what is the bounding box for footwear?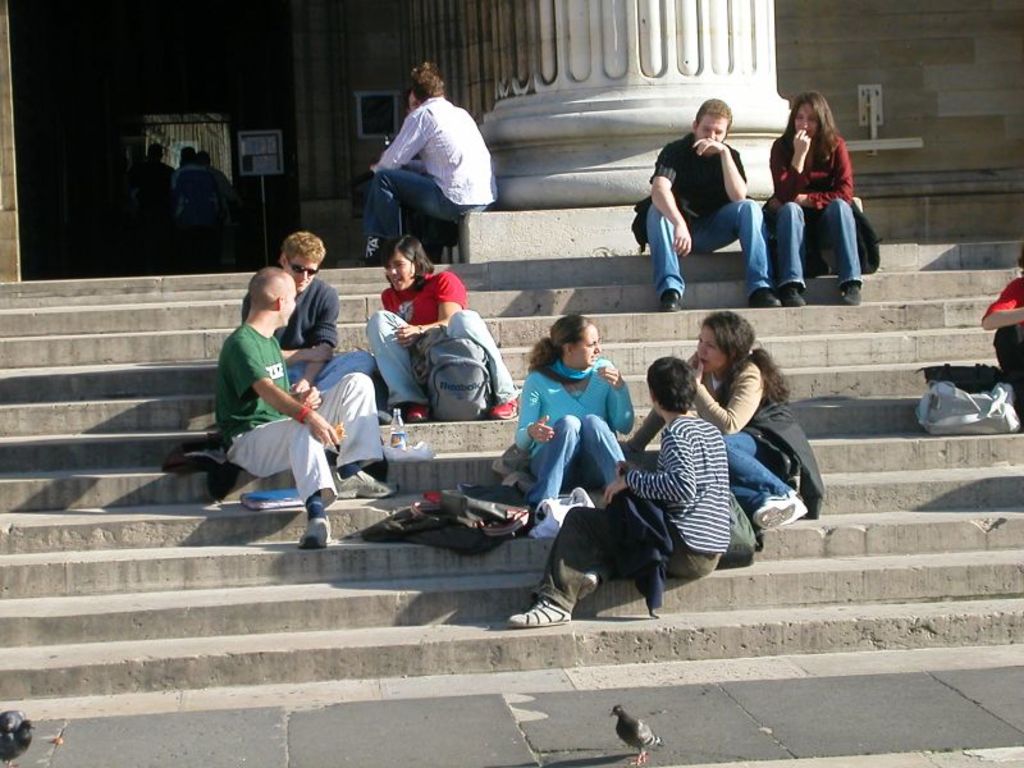
x1=484, y1=393, x2=526, y2=419.
